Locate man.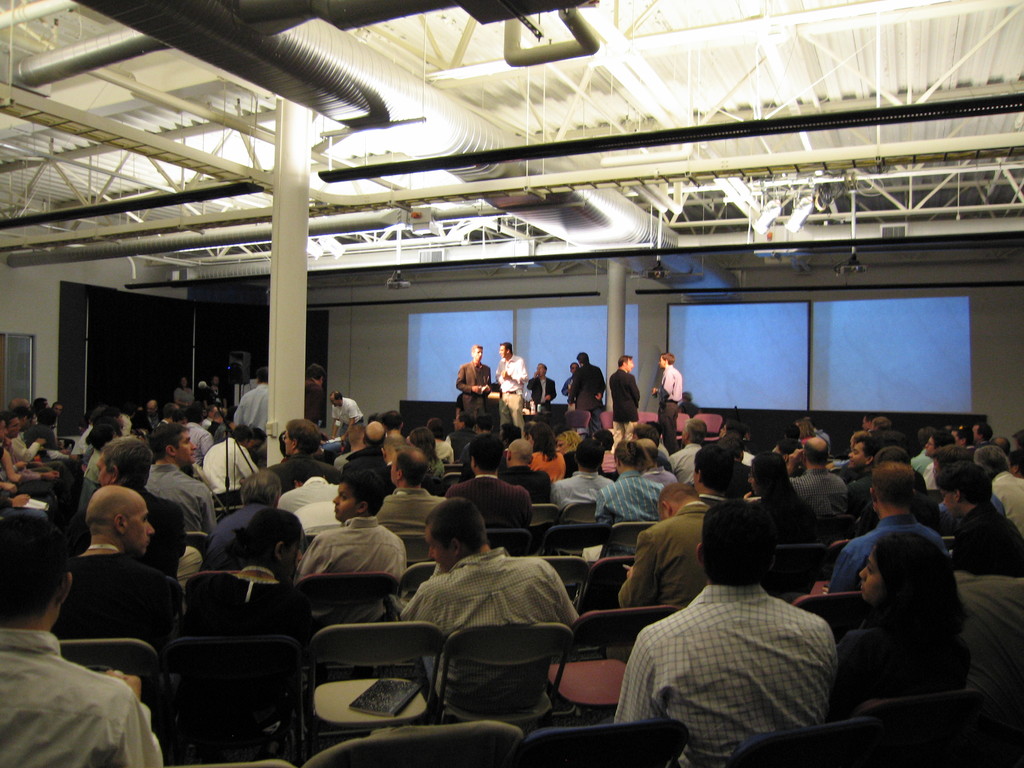
Bounding box: pyautogui.locateOnScreen(82, 424, 123, 484).
